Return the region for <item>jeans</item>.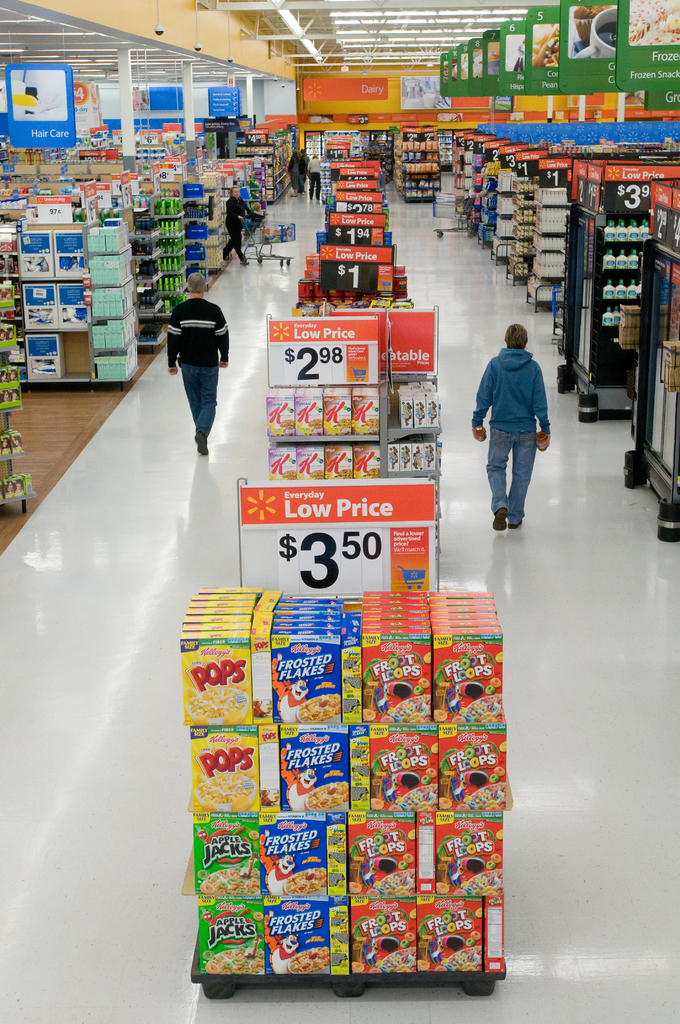
[x1=489, y1=424, x2=549, y2=530].
